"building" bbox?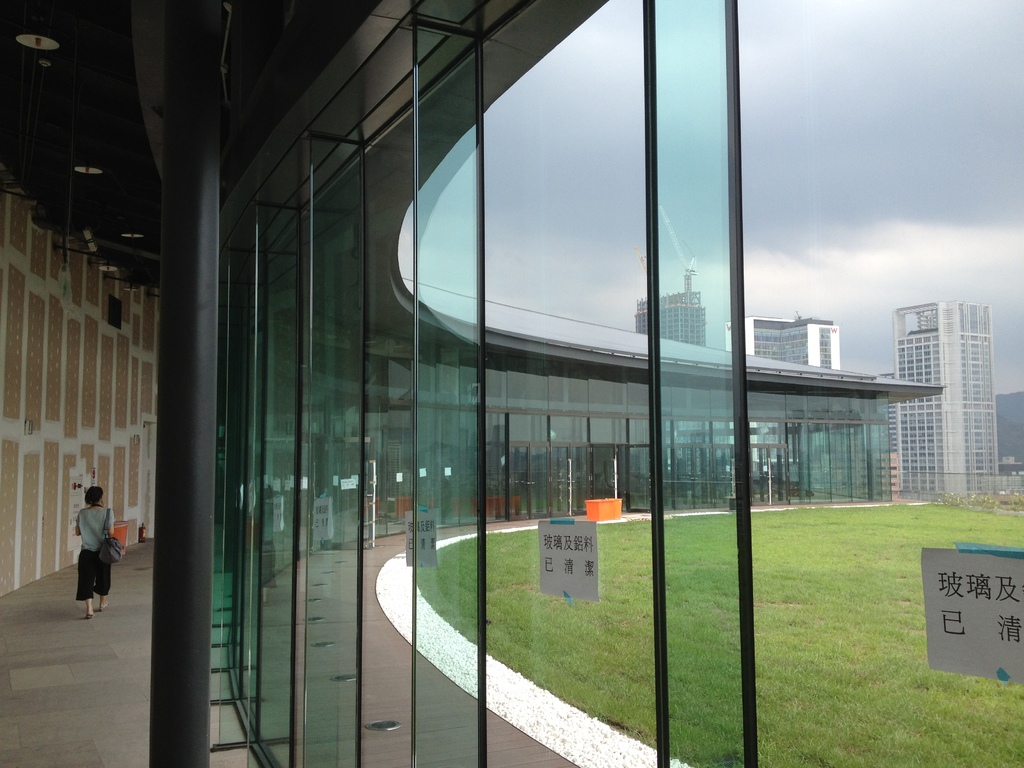
bbox=[726, 311, 840, 364]
